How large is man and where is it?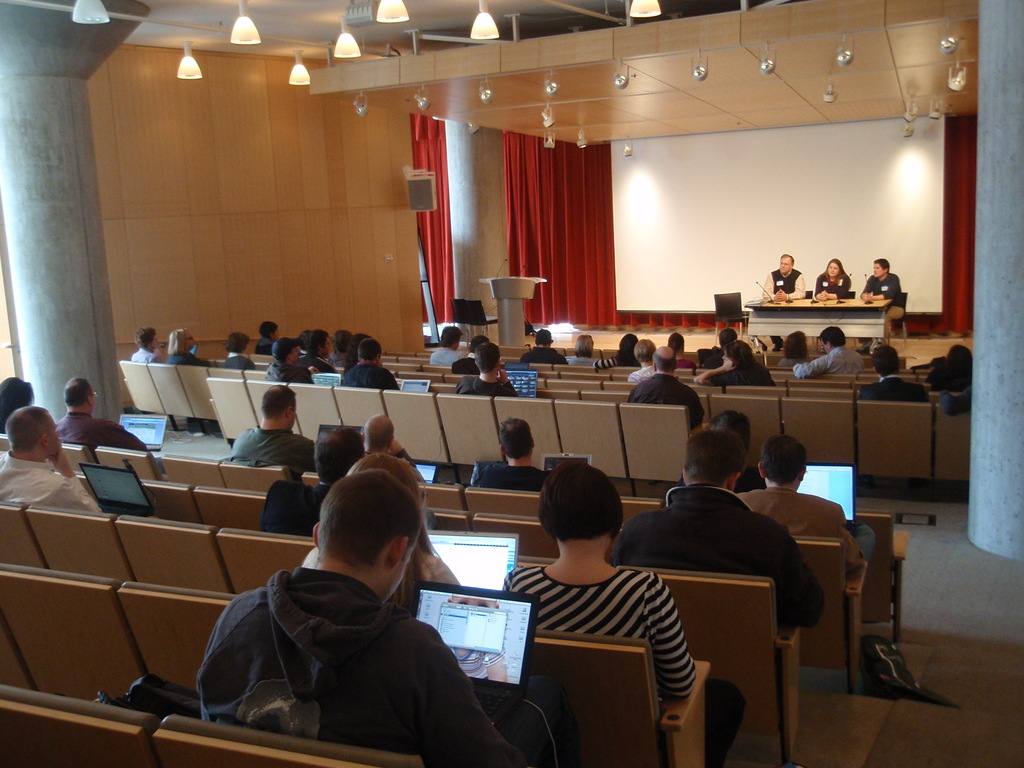
Bounding box: box(627, 348, 700, 437).
